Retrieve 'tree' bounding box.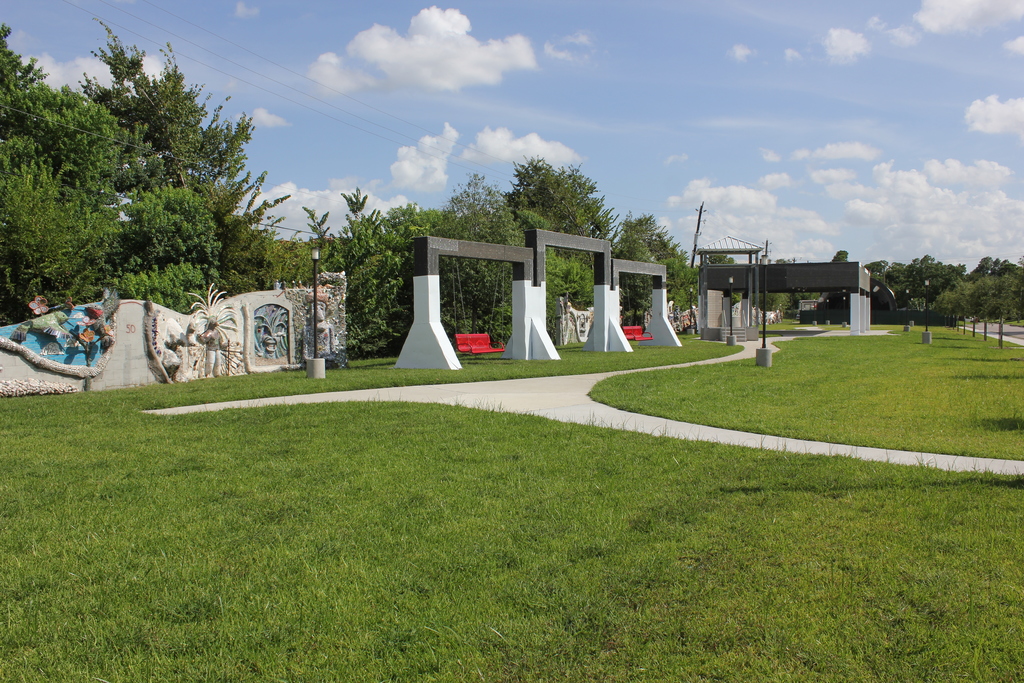
Bounding box: pyautogui.locateOnScreen(515, 202, 592, 334).
